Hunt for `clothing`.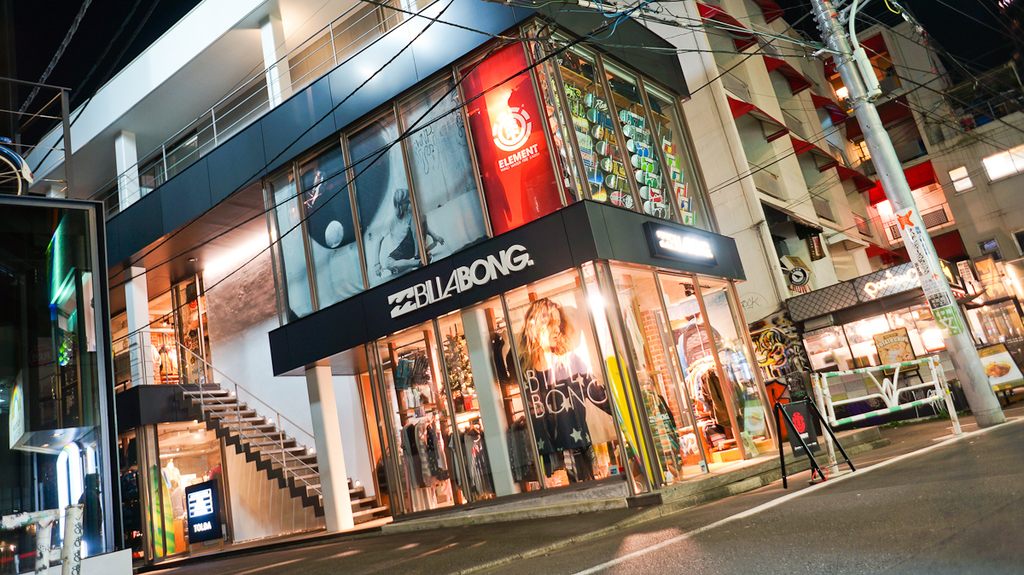
Hunted down at Rect(210, 465, 226, 526).
